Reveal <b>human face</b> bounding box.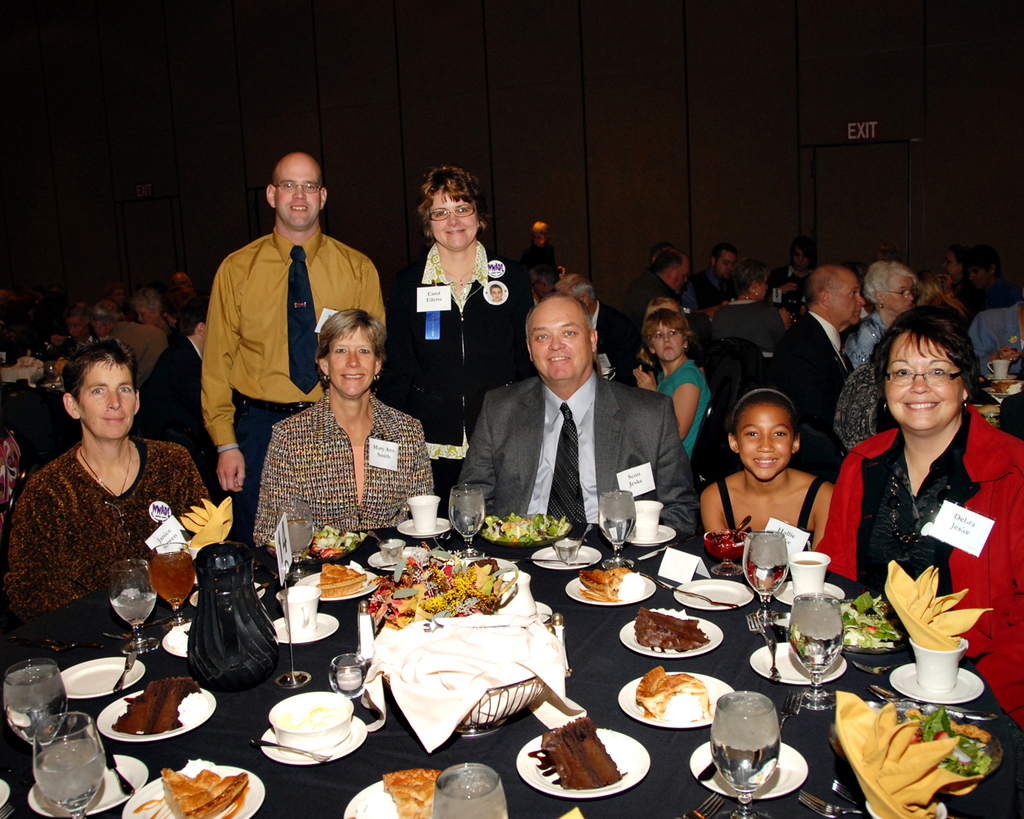
Revealed: (673, 257, 691, 296).
